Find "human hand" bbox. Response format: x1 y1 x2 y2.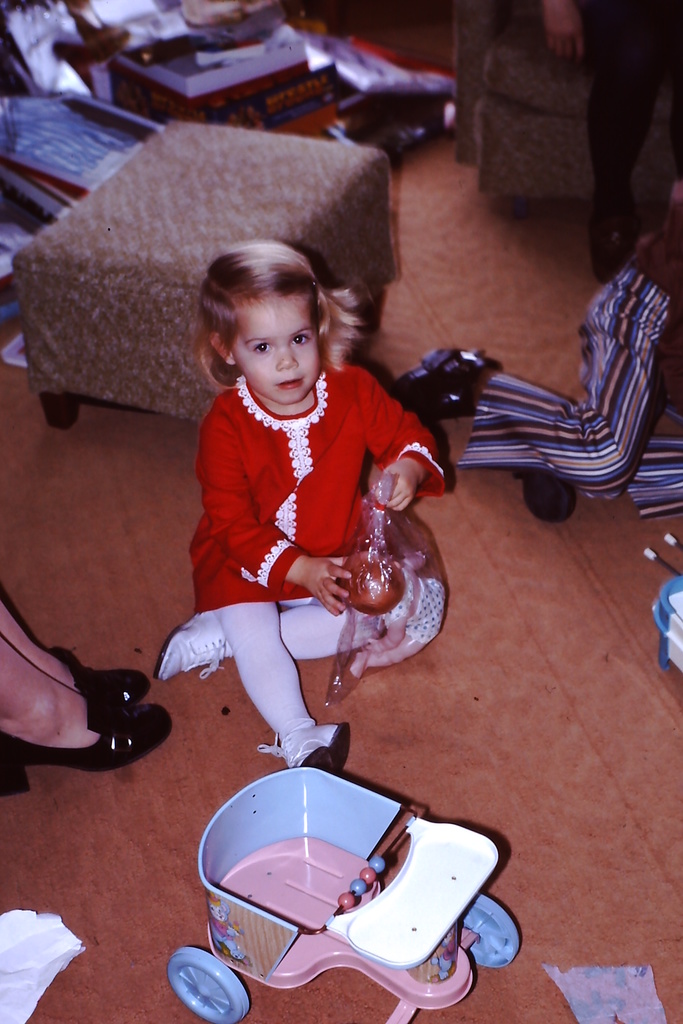
305 557 352 620.
